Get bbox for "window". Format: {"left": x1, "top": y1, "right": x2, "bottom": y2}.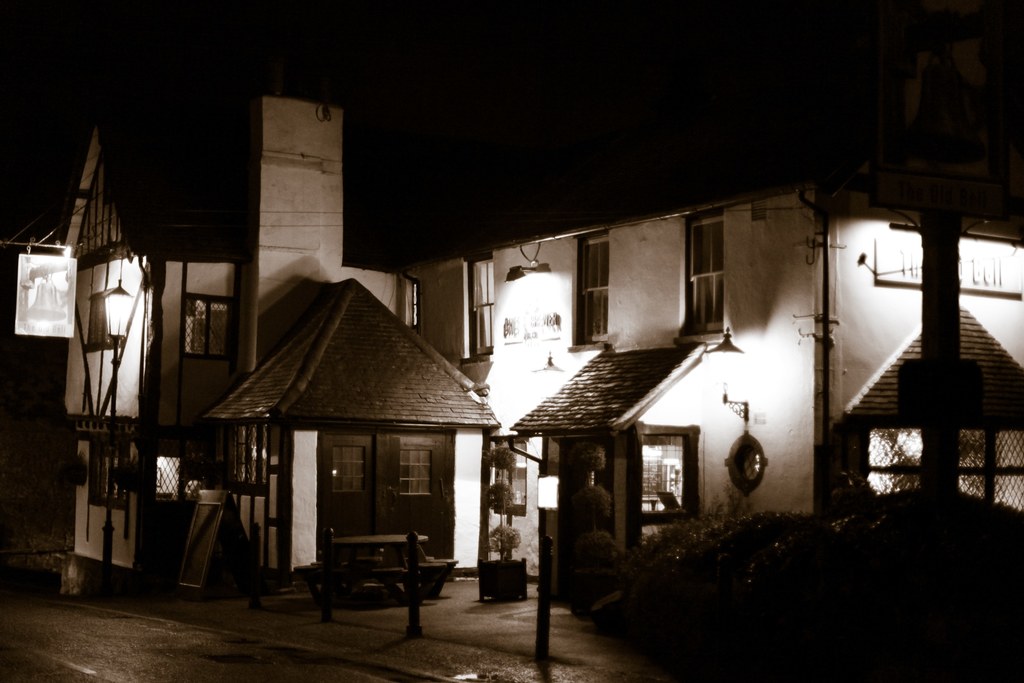
{"left": 178, "top": 298, "right": 235, "bottom": 404}.
